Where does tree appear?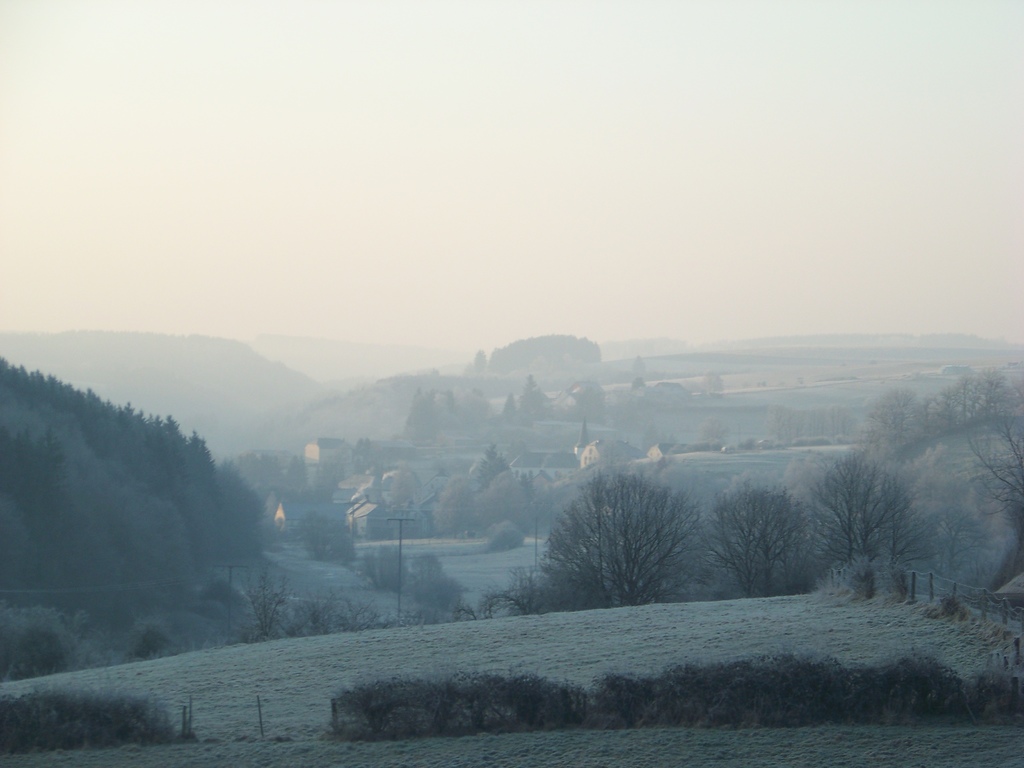
Appears at (left=863, top=390, right=928, bottom=455).
